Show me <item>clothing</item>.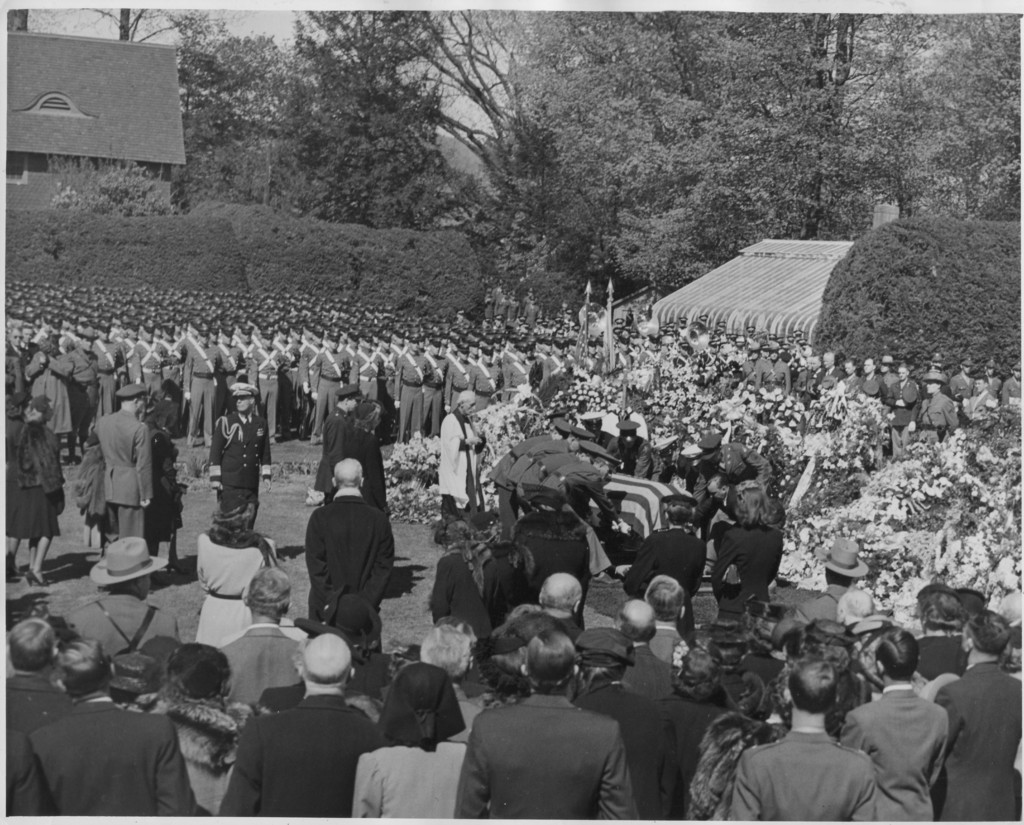
<item>clothing</item> is here: {"left": 353, "top": 734, "right": 464, "bottom": 822}.
